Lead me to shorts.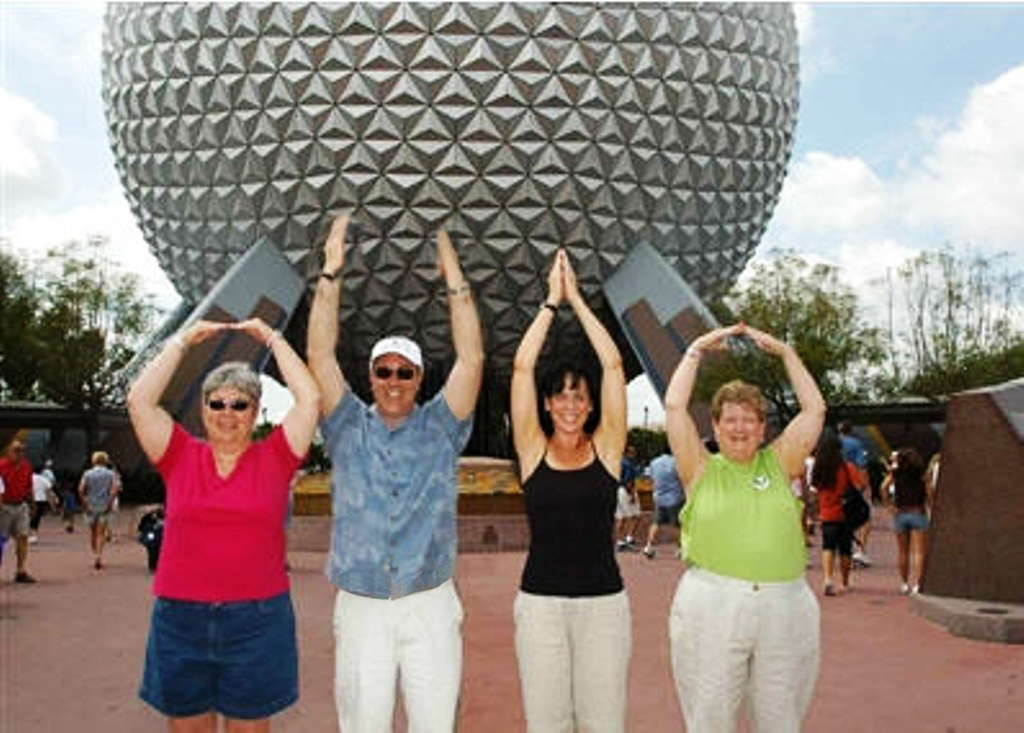
Lead to [821,520,852,556].
